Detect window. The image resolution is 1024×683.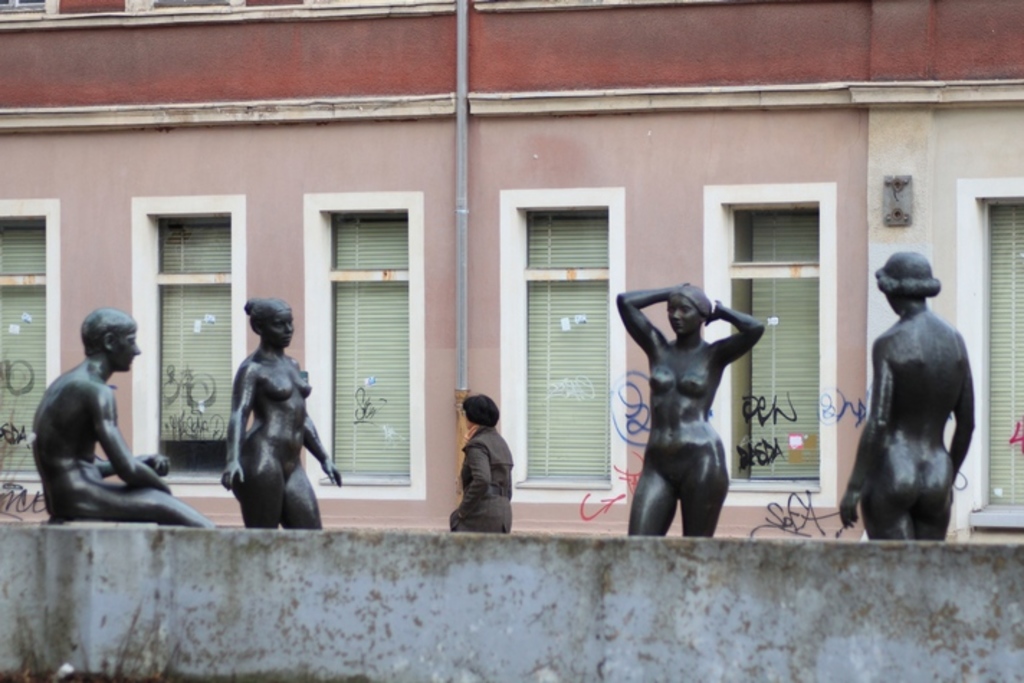
Rect(0, 219, 46, 483).
